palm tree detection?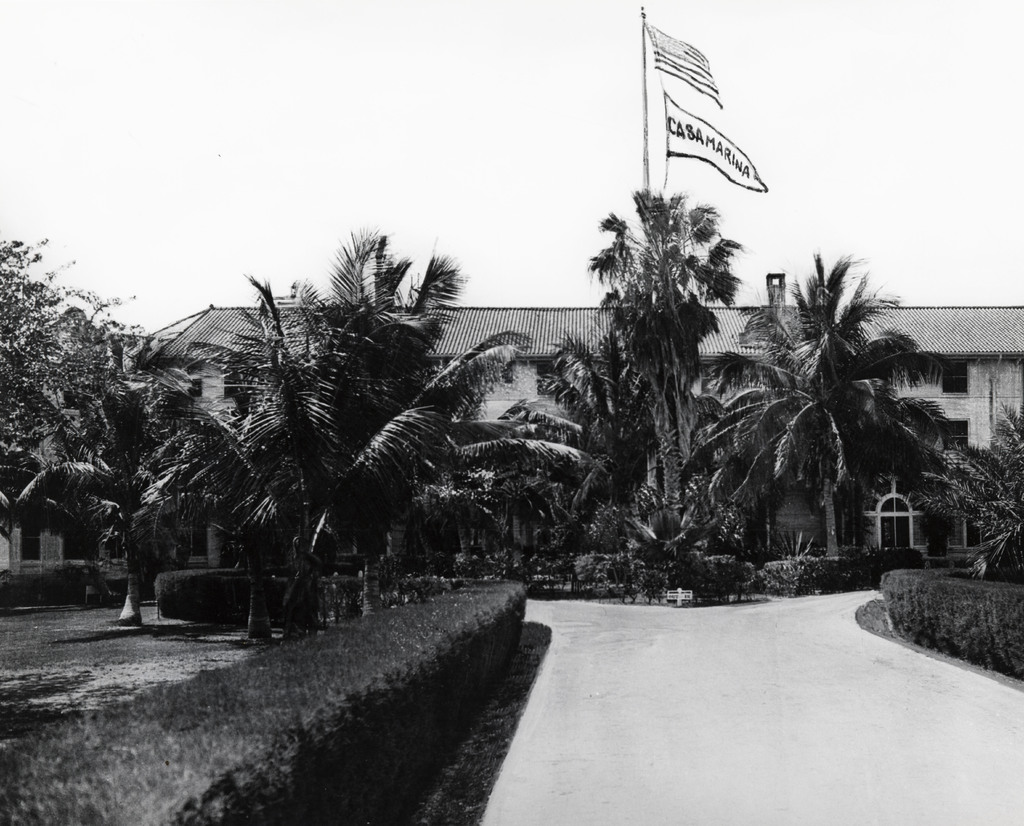
740 234 958 620
